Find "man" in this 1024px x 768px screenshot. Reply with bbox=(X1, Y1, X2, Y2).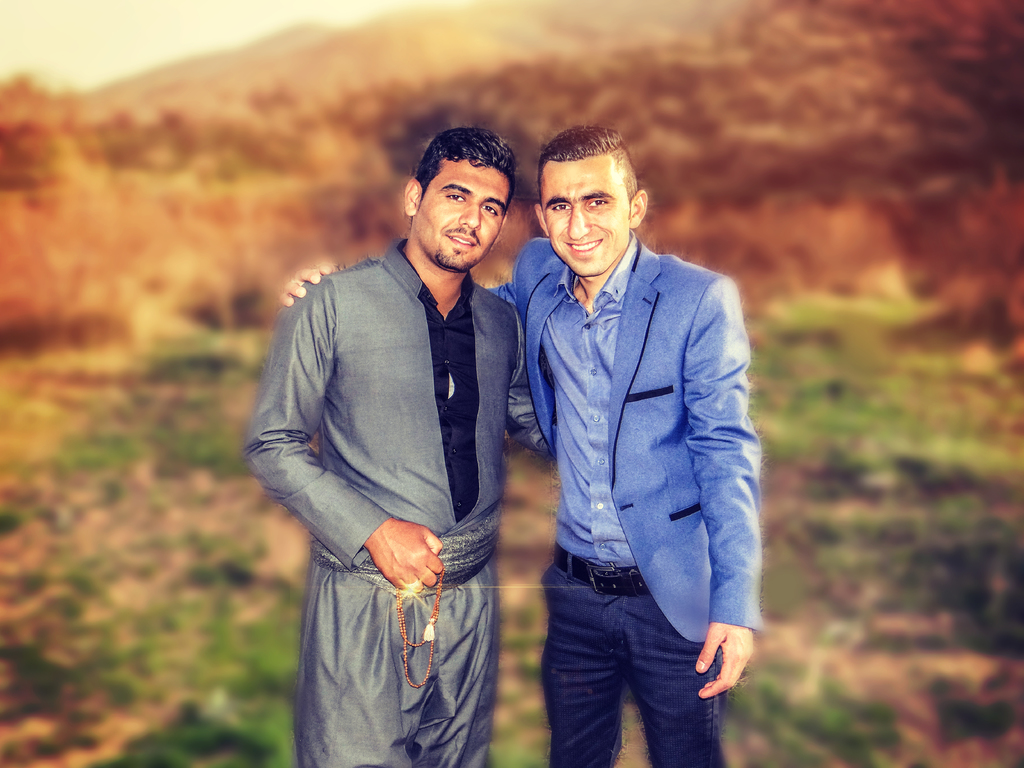
bbox=(278, 116, 765, 762).
